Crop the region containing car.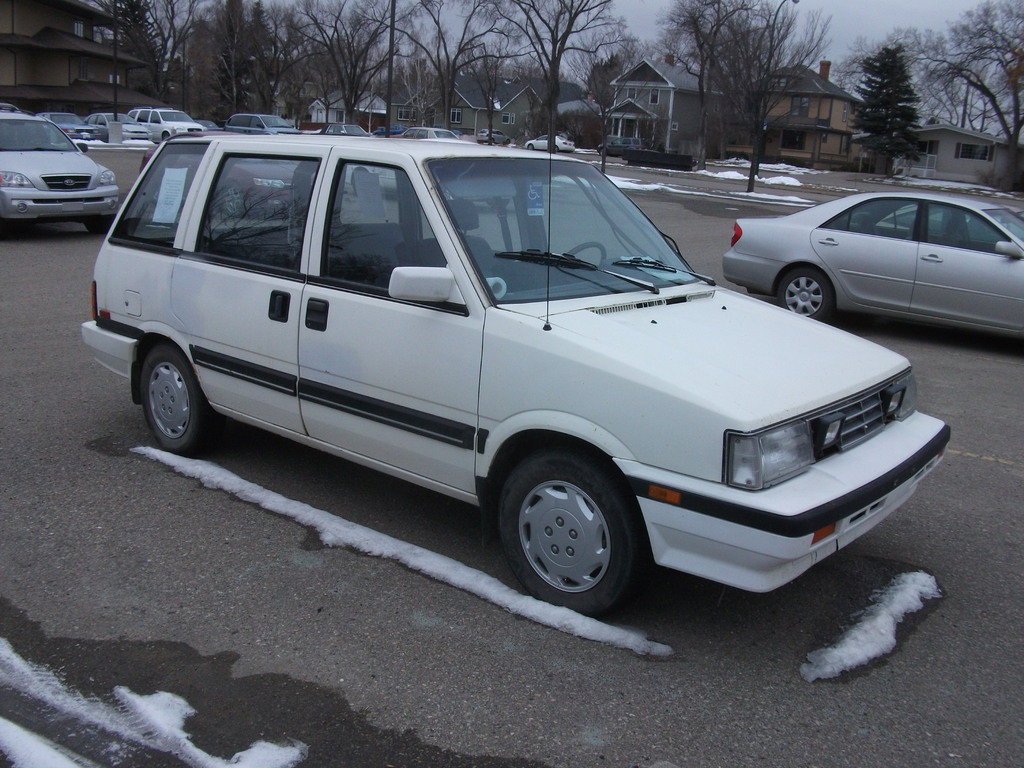
Crop region: 373:123:403:134.
